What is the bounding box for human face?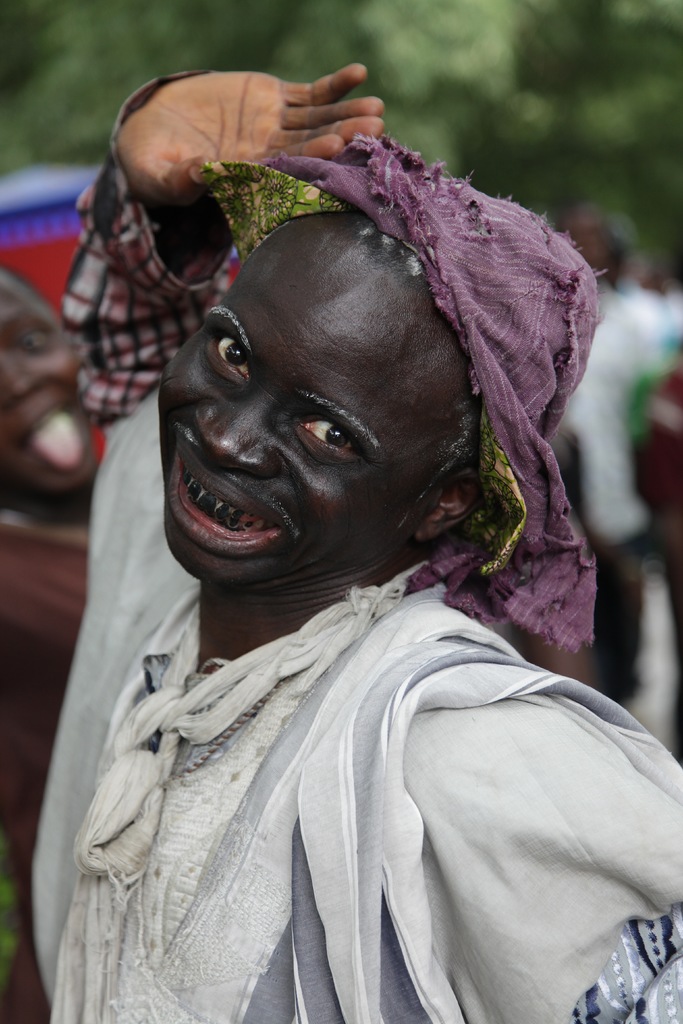
[x1=0, y1=274, x2=83, y2=510].
